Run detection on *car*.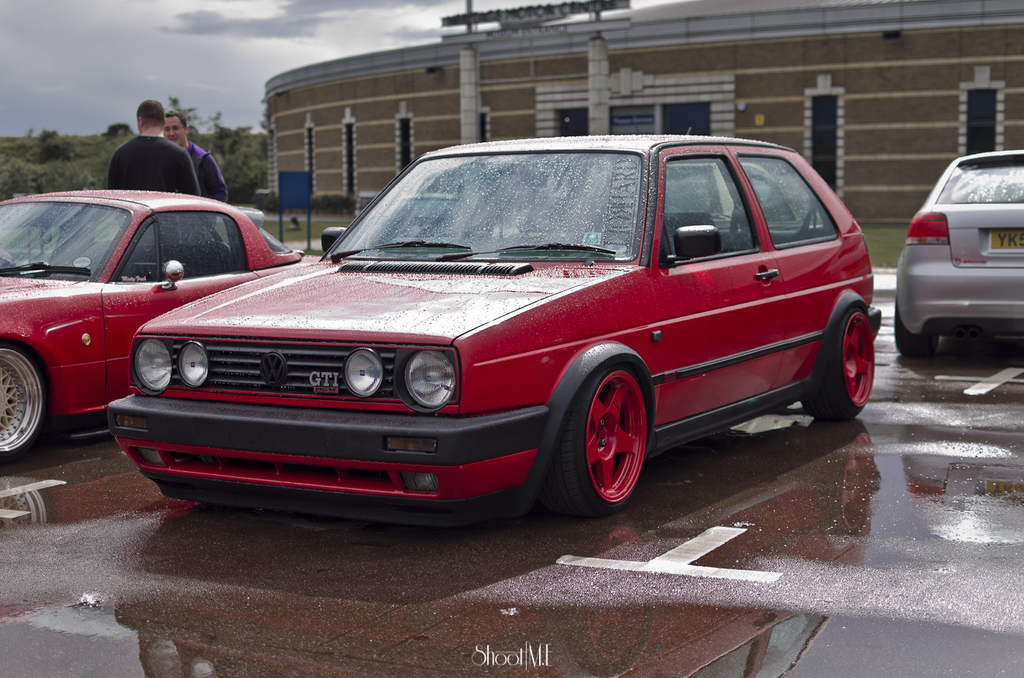
Result: 96,132,894,532.
